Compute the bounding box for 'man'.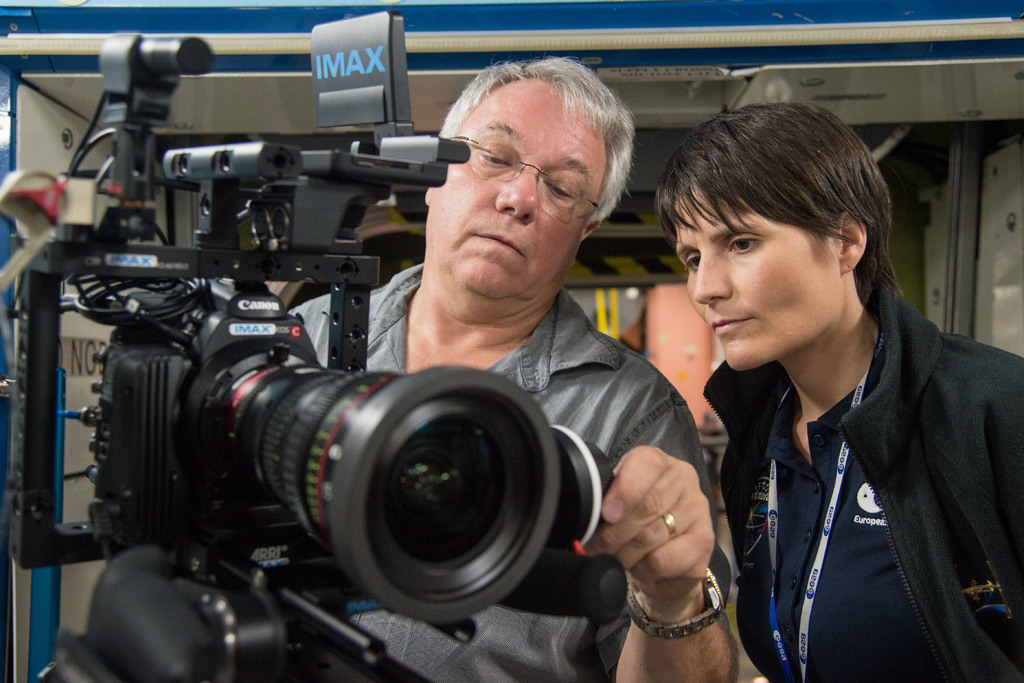
l=201, t=108, r=777, b=651.
